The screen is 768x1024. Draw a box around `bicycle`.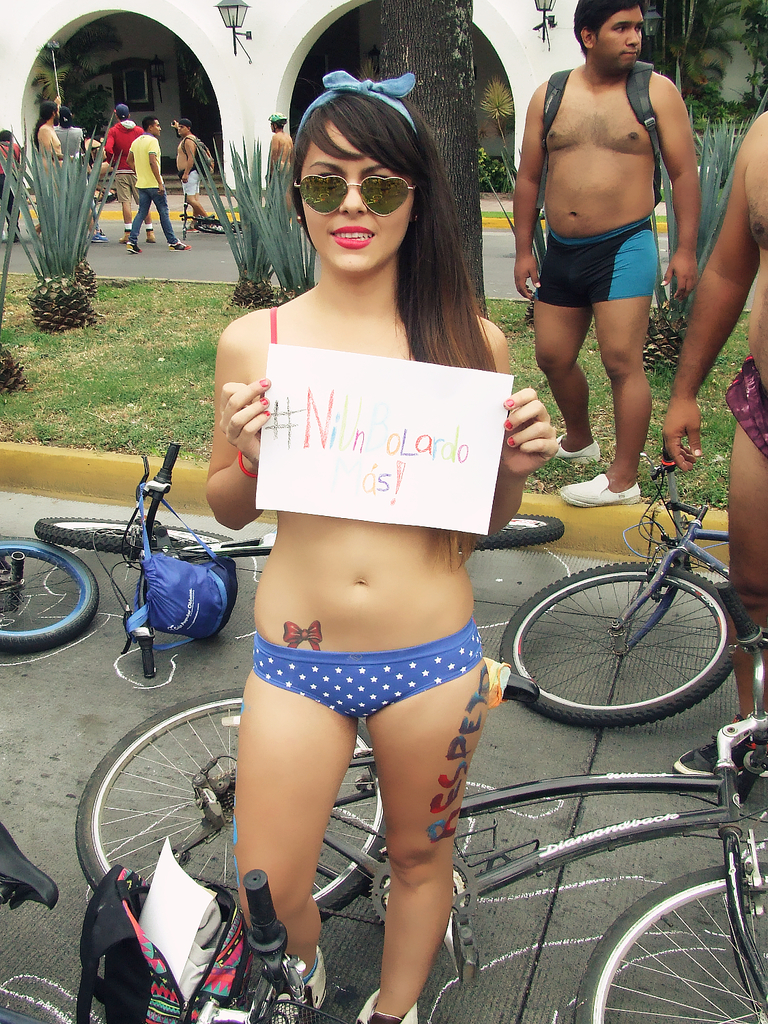
box=[0, 824, 343, 1023].
